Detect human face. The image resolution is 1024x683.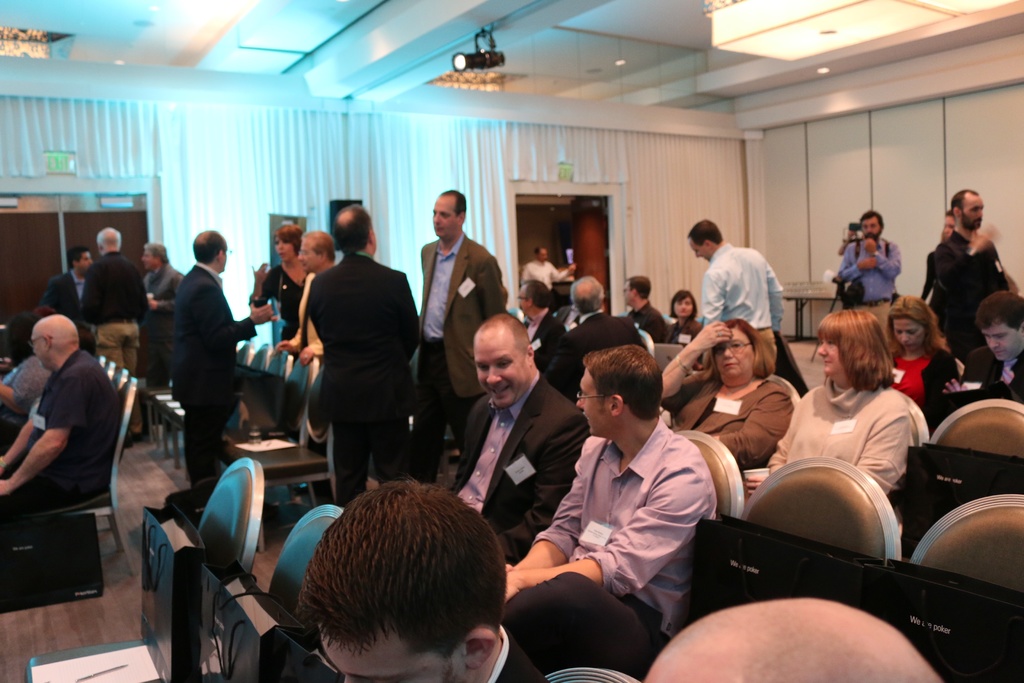
(894, 317, 923, 350).
